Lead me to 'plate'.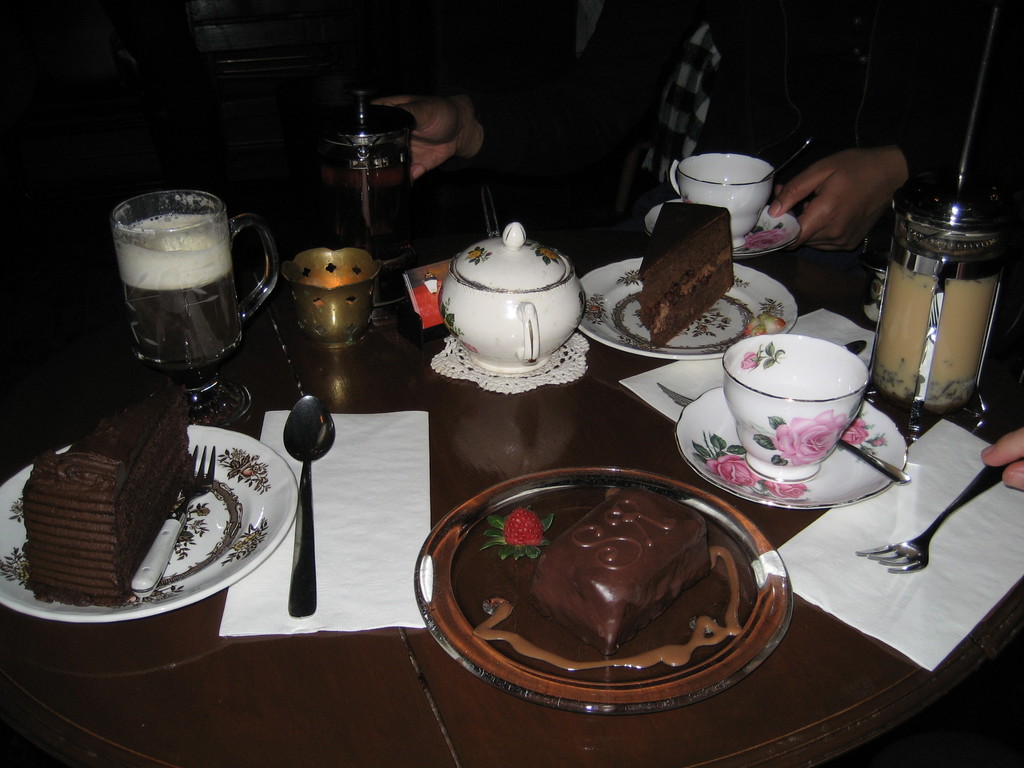
Lead to x1=675 y1=383 x2=911 y2=509.
